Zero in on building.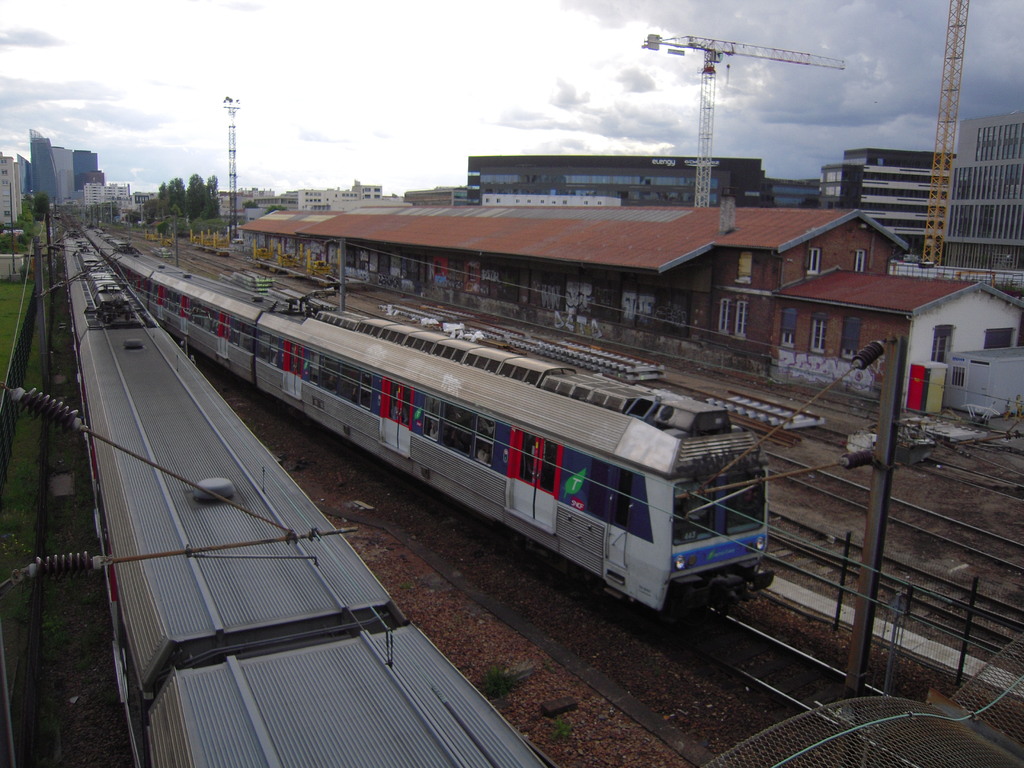
Zeroed in: Rect(468, 155, 812, 206).
